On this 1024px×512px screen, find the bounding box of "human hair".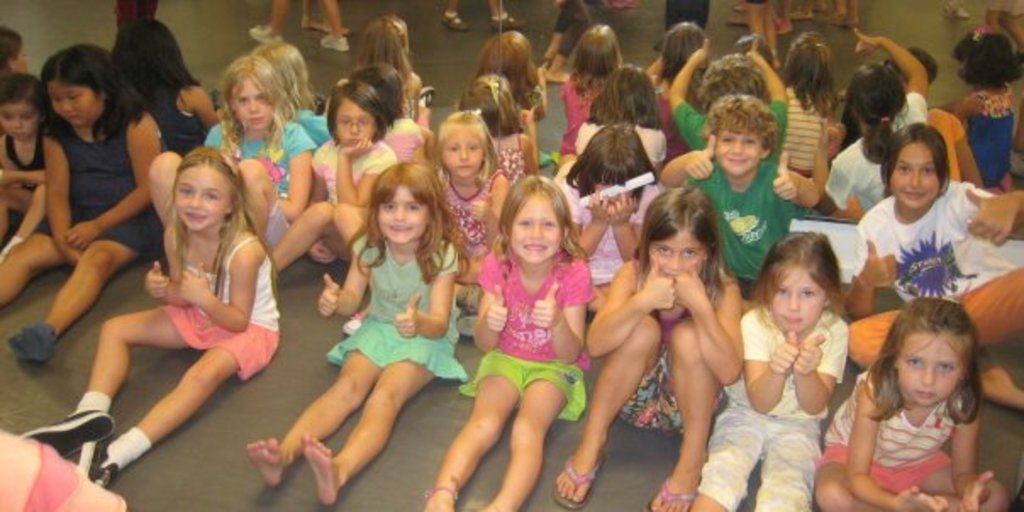
Bounding box: [0,71,44,115].
